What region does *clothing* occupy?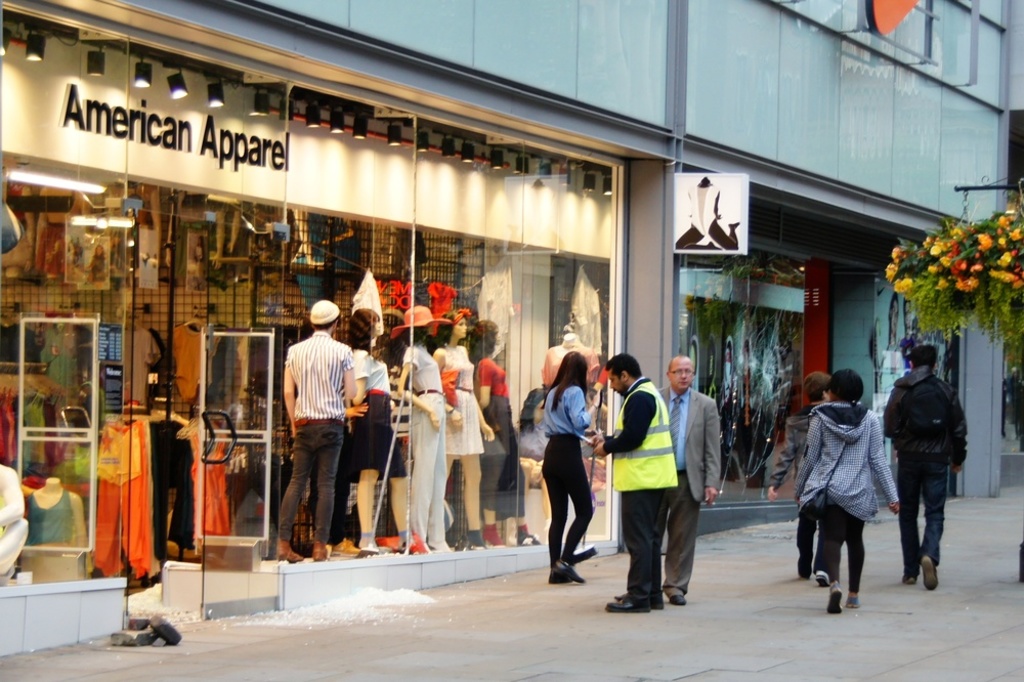
{"left": 656, "top": 388, "right": 723, "bottom": 595}.
